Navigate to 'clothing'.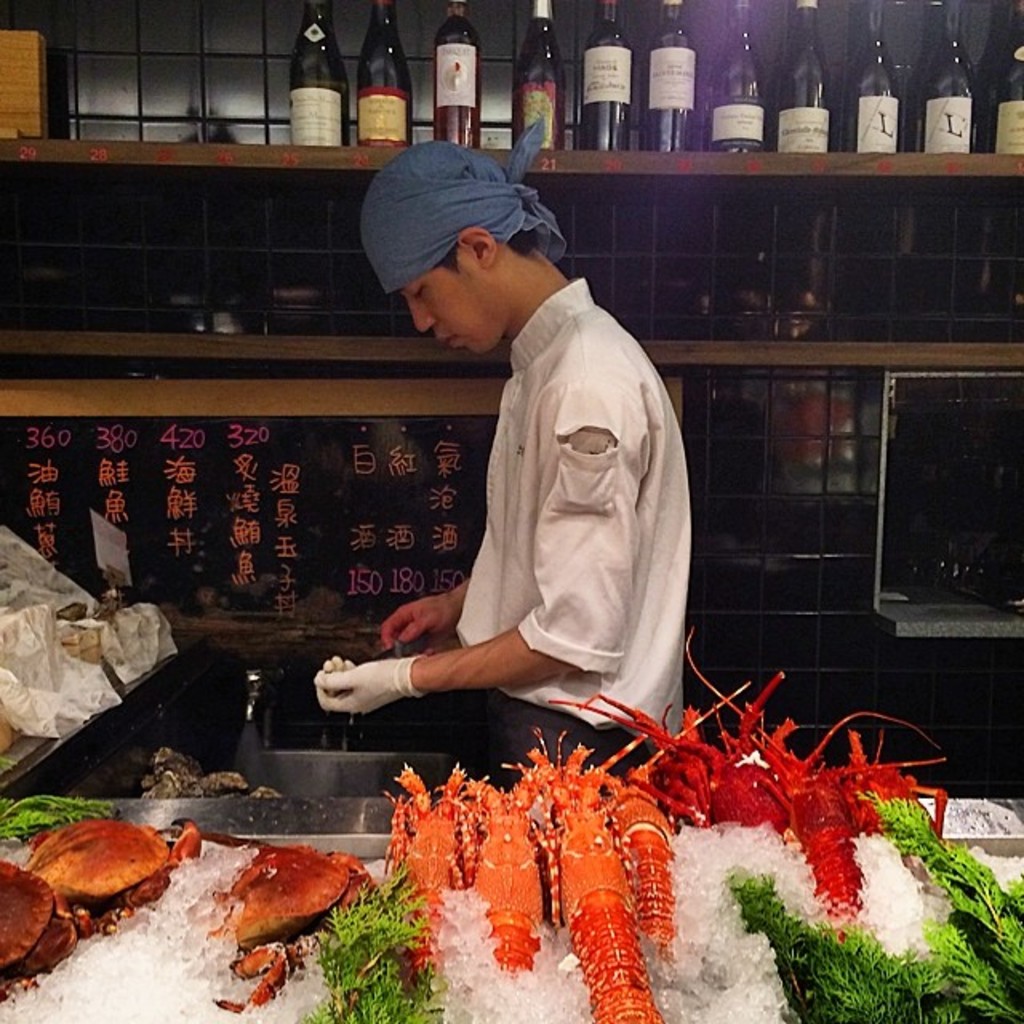
Navigation target: rect(315, 162, 718, 818).
